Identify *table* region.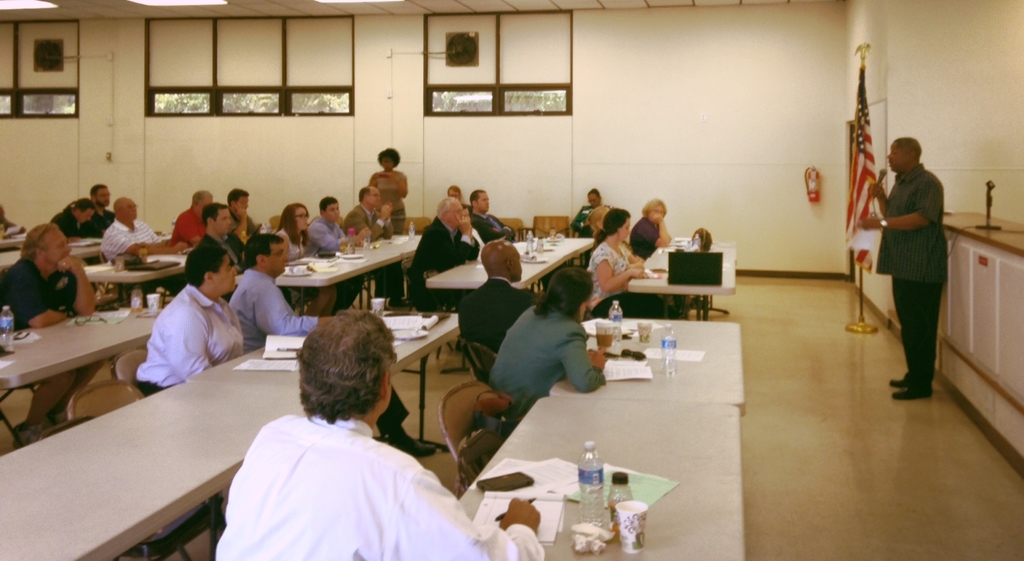
Region: detection(86, 253, 189, 304).
